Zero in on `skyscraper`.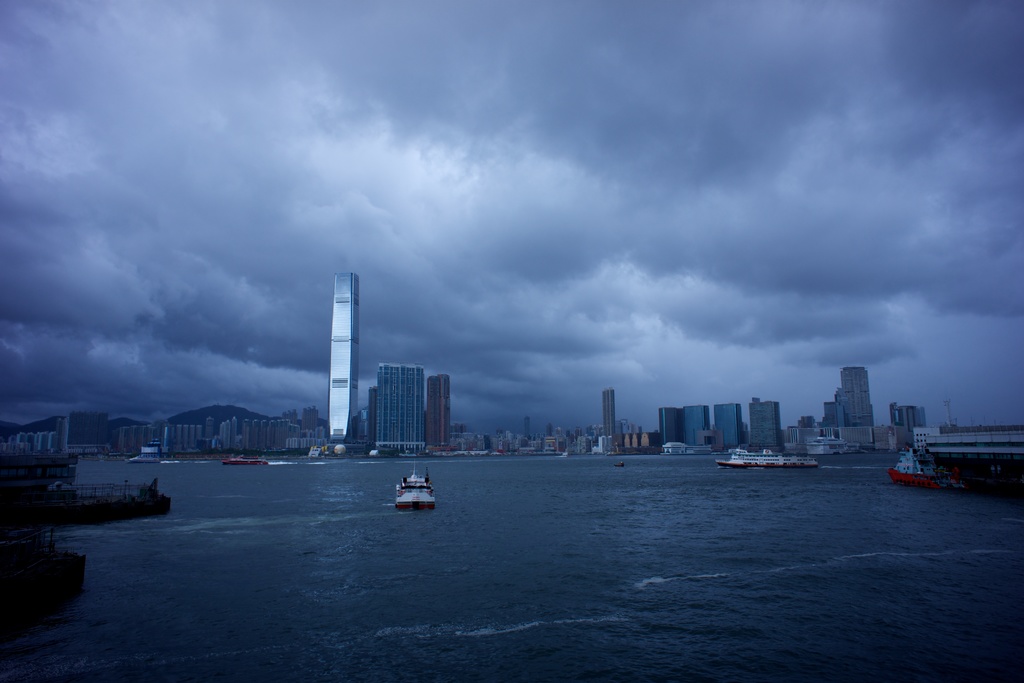
Zeroed in: crop(603, 384, 624, 443).
